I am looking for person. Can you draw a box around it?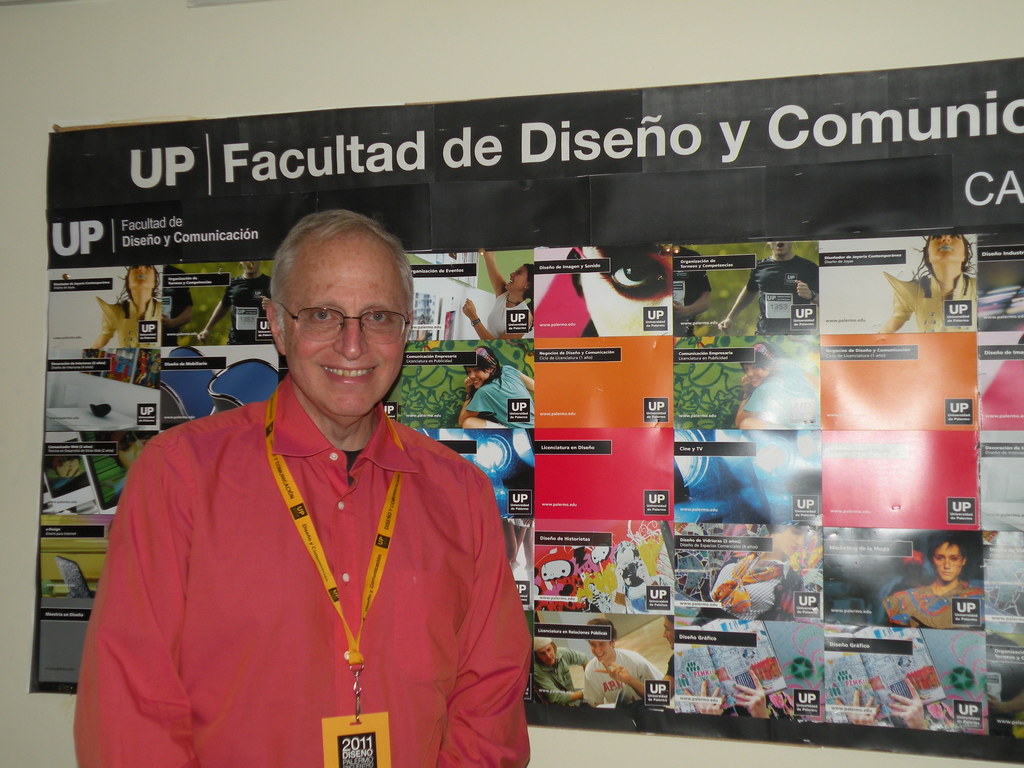
Sure, the bounding box is x1=879 y1=531 x2=986 y2=629.
